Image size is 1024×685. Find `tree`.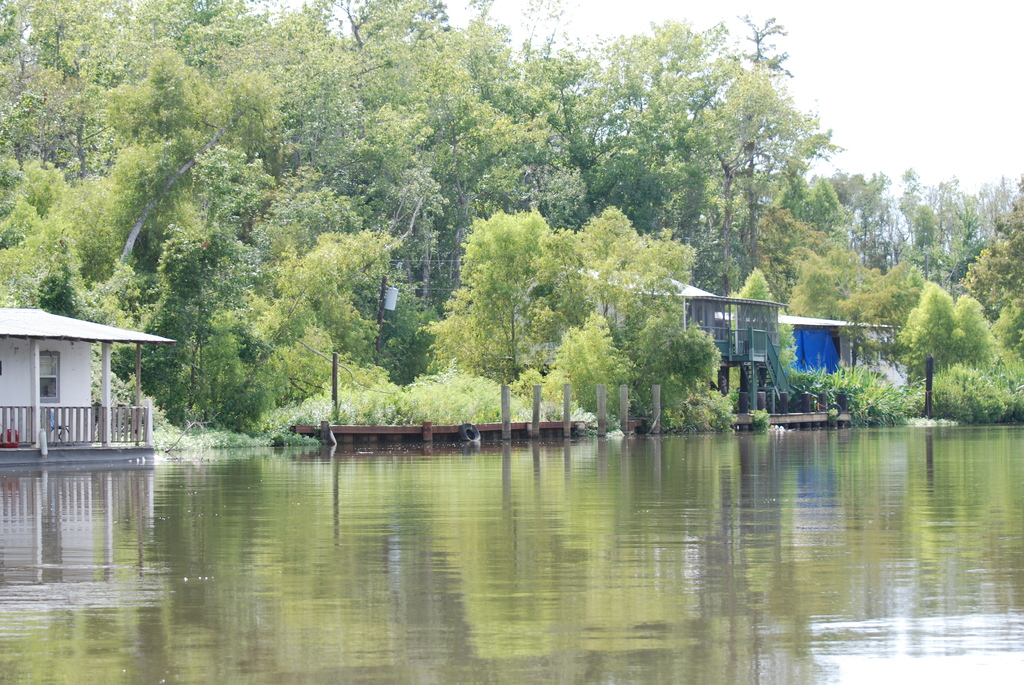
{"x1": 708, "y1": 12, "x2": 812, "y2": 239}.
